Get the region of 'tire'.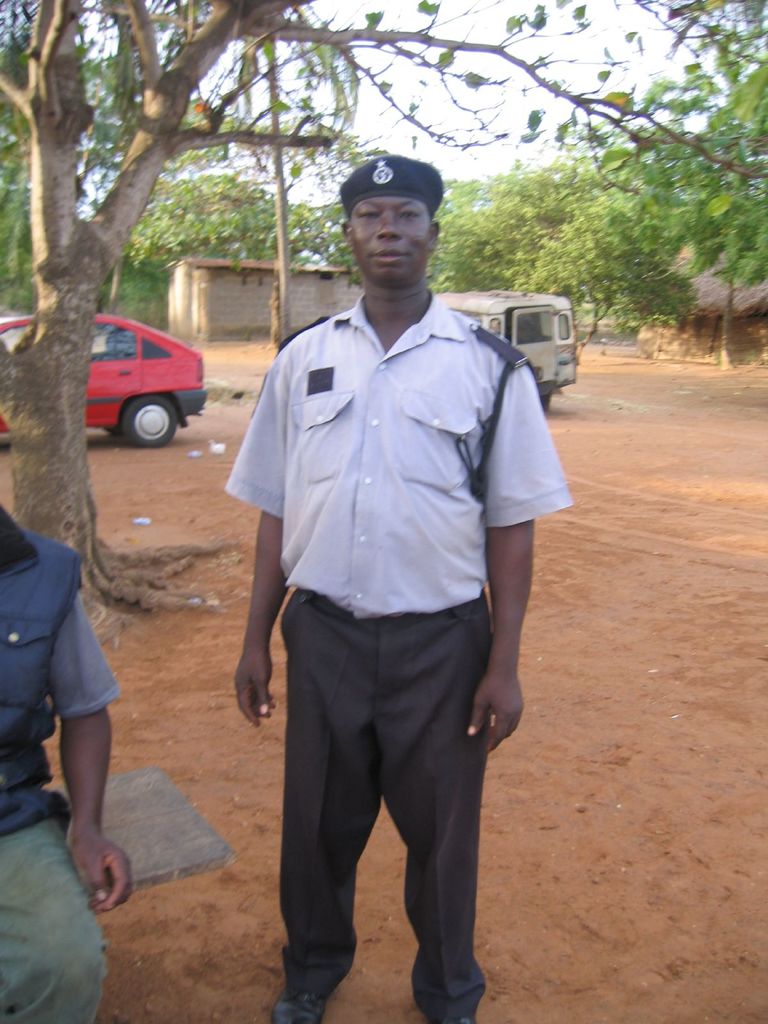
rect(119, 394, 171, 444).
